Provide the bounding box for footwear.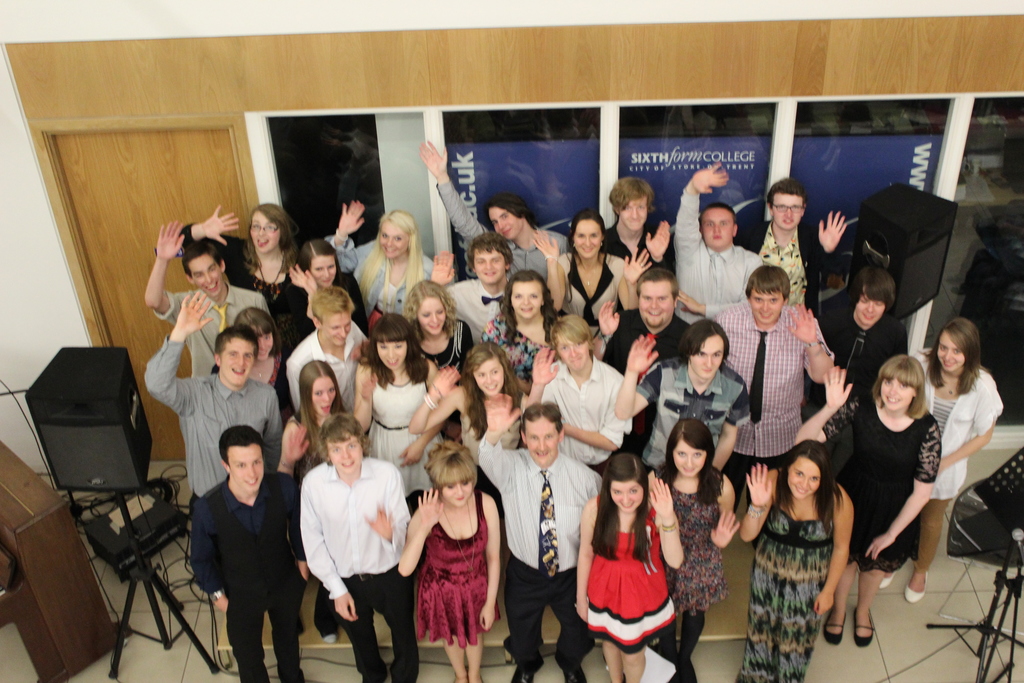
locate(822, 611, 846, 646).
